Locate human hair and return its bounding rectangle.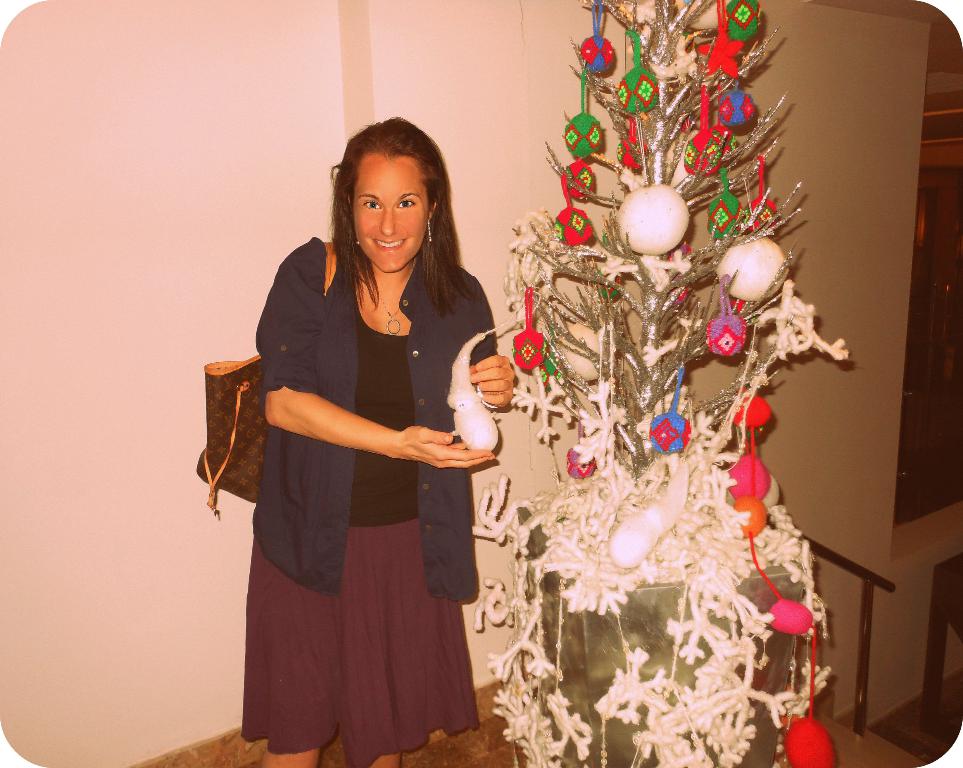
{"x1": 328, "y1": 115, "x2": 446, "y2": 304}.
